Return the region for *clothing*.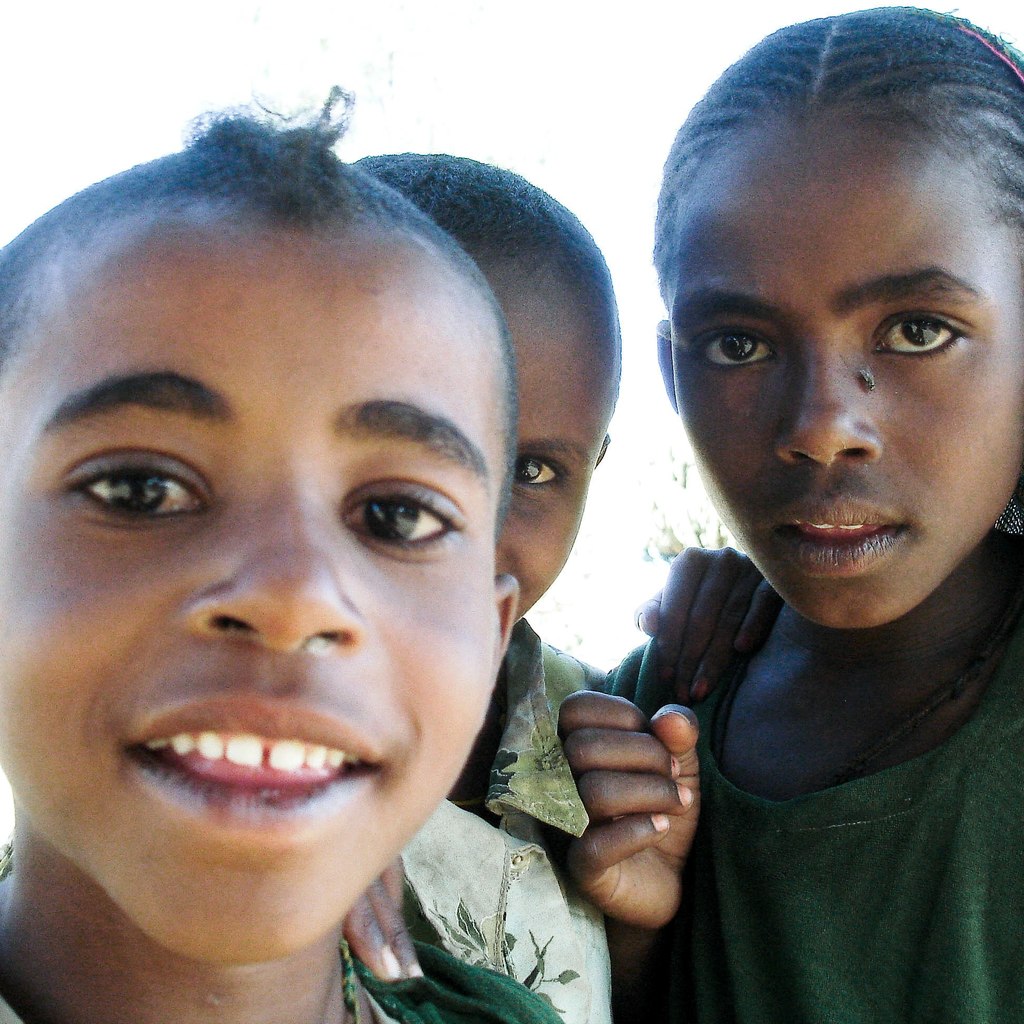
region(581, 400, 1023, 1005).
